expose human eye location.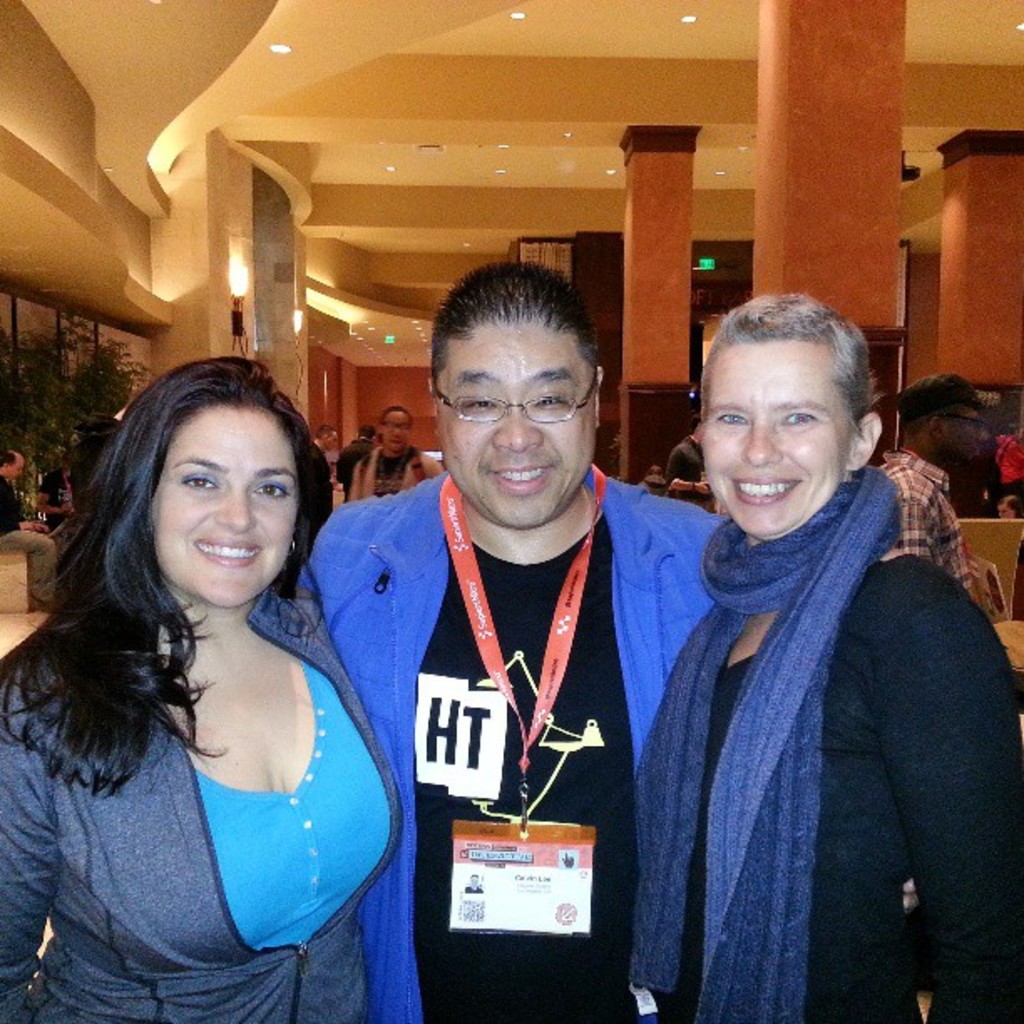
Exposed at bbox=[246, 477, 289, 500].
